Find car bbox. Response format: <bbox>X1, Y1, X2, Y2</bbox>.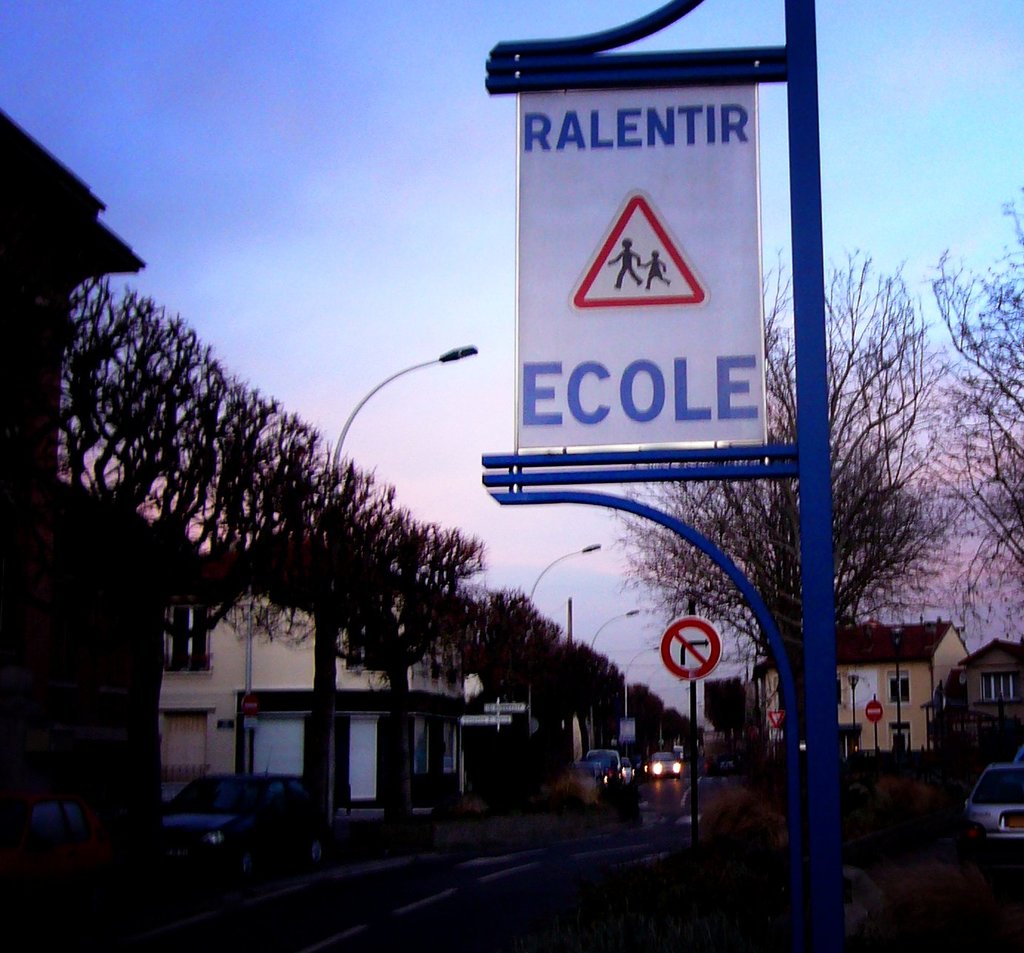
<bbox>590, 741, 623, 774</bbox>.
